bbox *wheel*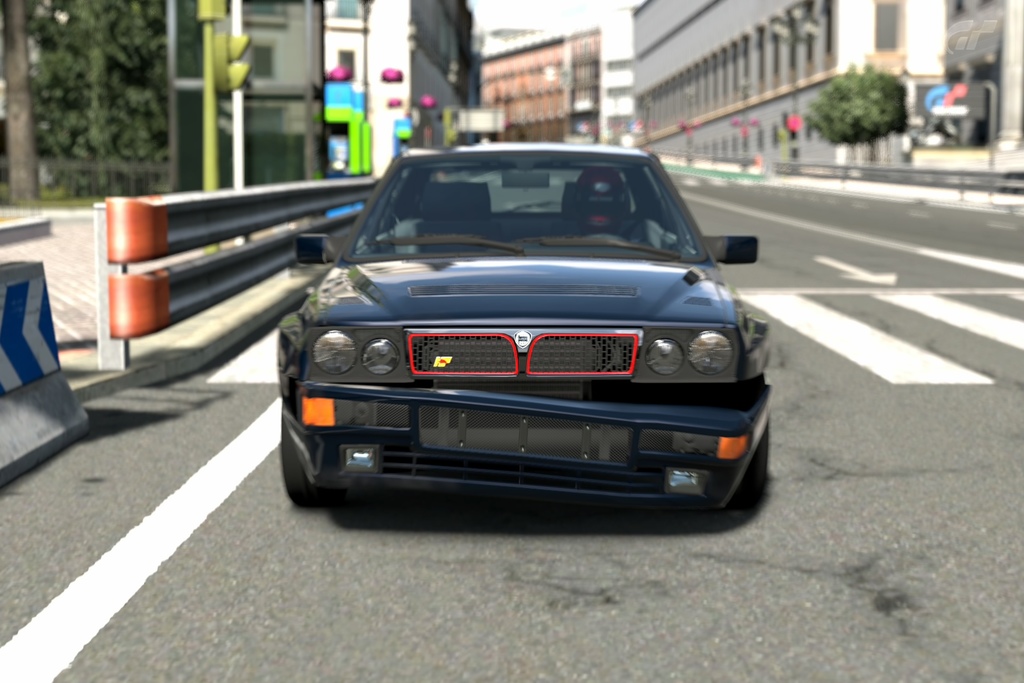
select_region(736, 425, 769, 498)
